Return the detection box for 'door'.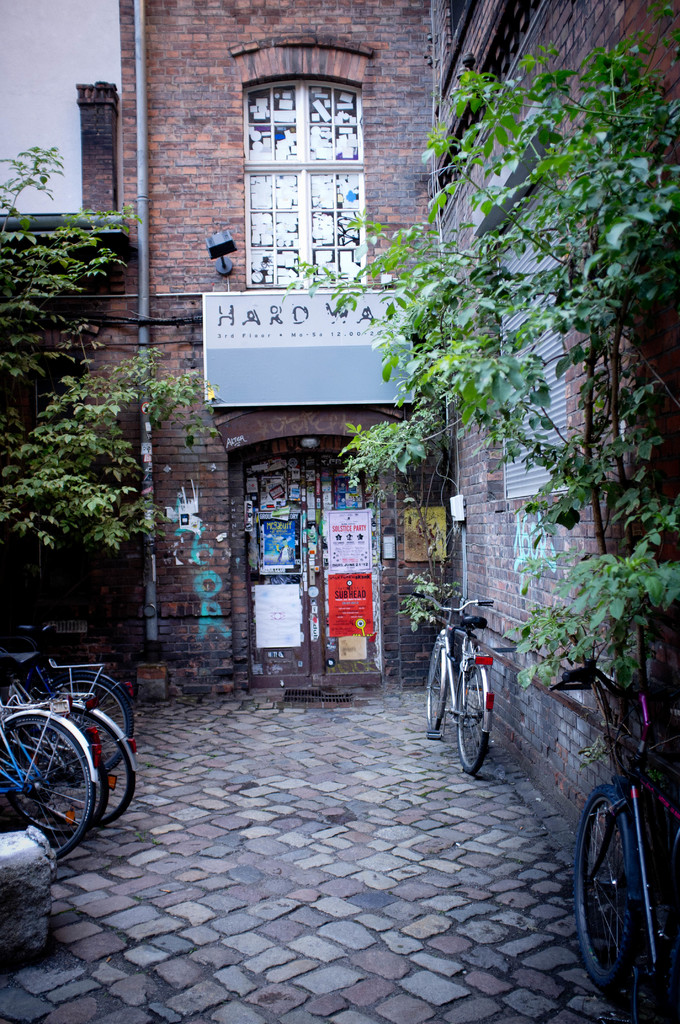
x1=225, y1=440, x2=380, y2=697.
